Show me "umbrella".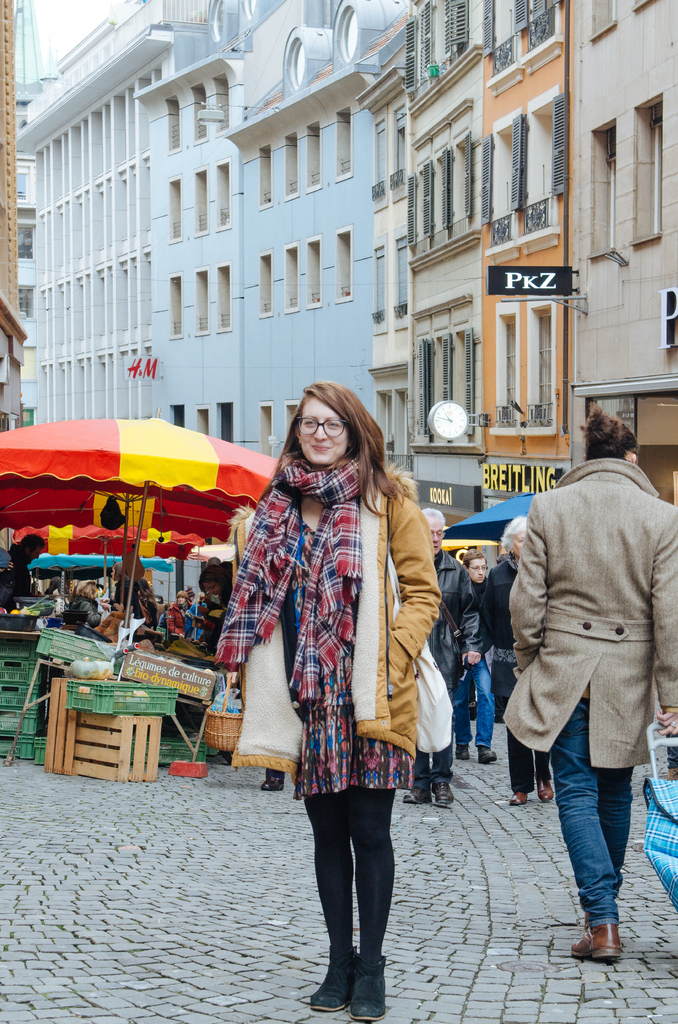
"umbrella" is here: l=444, t=490, r=535, b=540.
